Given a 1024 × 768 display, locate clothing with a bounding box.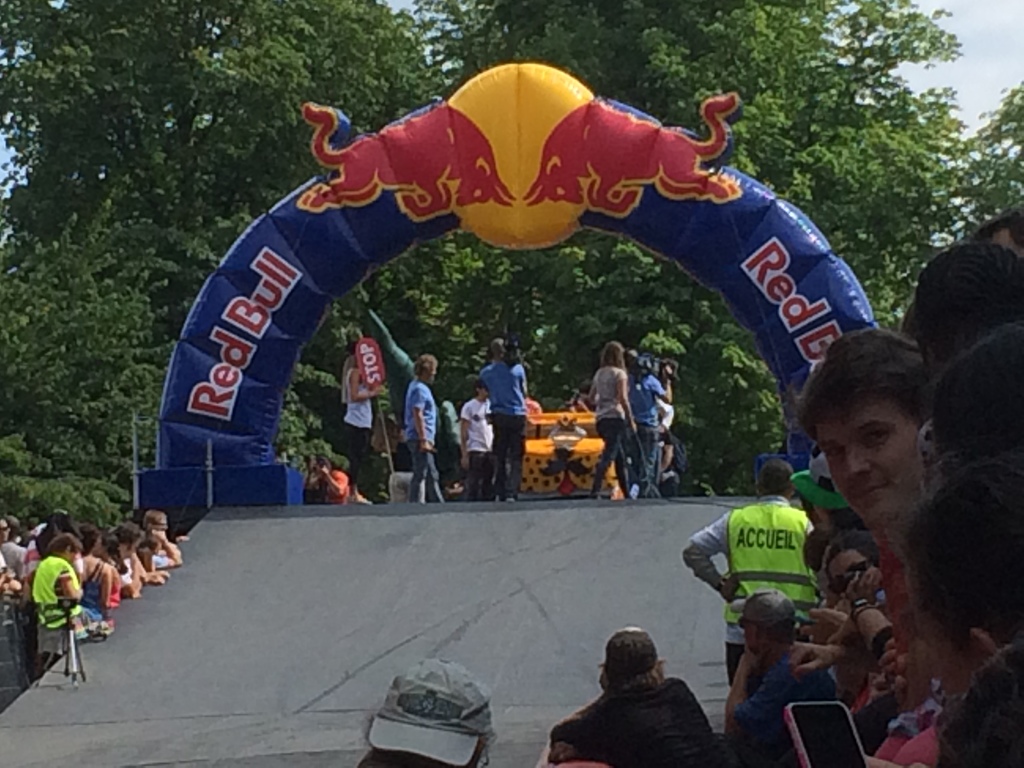
Located: {"left": 35, "top": 553, "right": 72, "bottom": 627}.
